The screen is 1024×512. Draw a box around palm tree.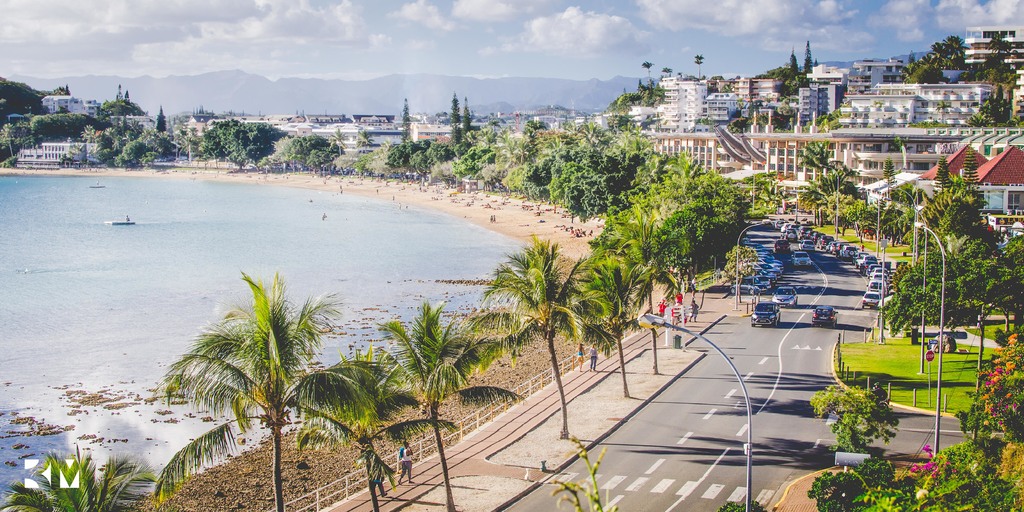
region(472, 247, 581, 434).
